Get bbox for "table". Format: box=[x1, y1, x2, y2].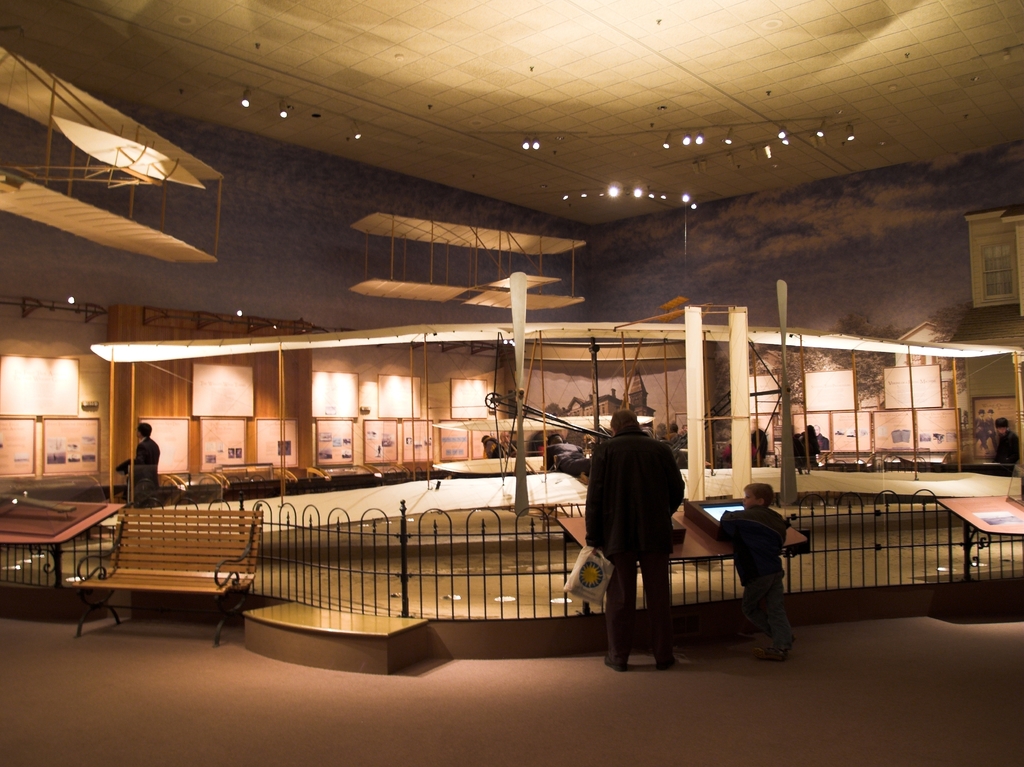
box=[933, 490, 1023, 588].
